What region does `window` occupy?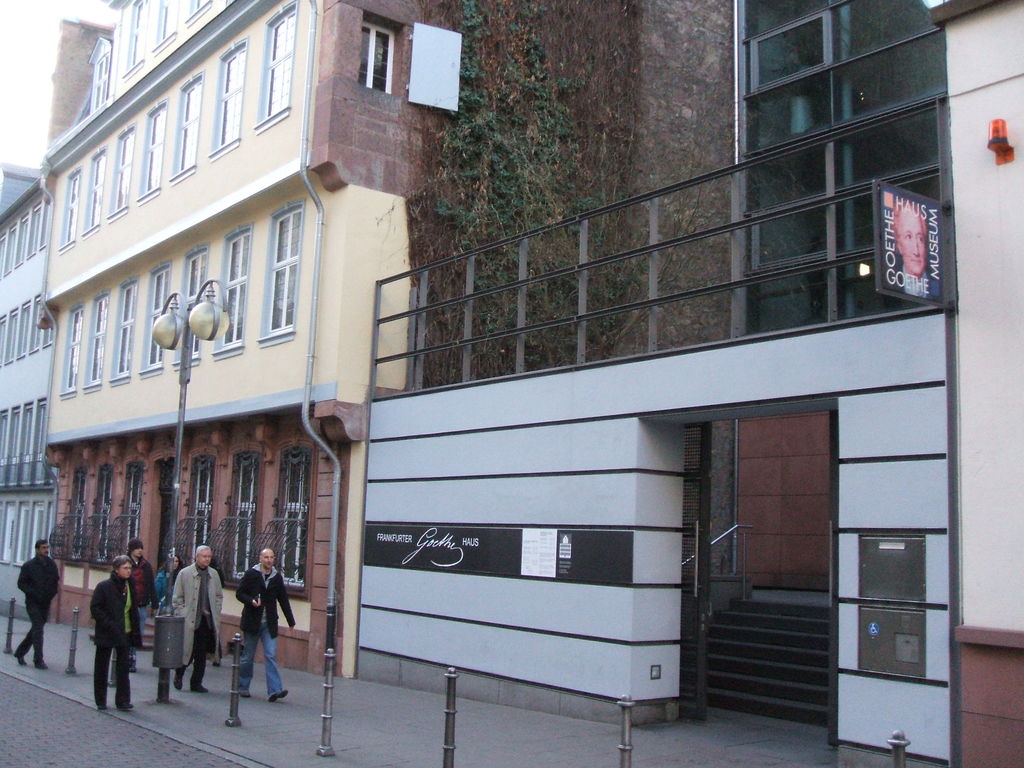
x1=188 y1=452 x2=215 y2=566.
